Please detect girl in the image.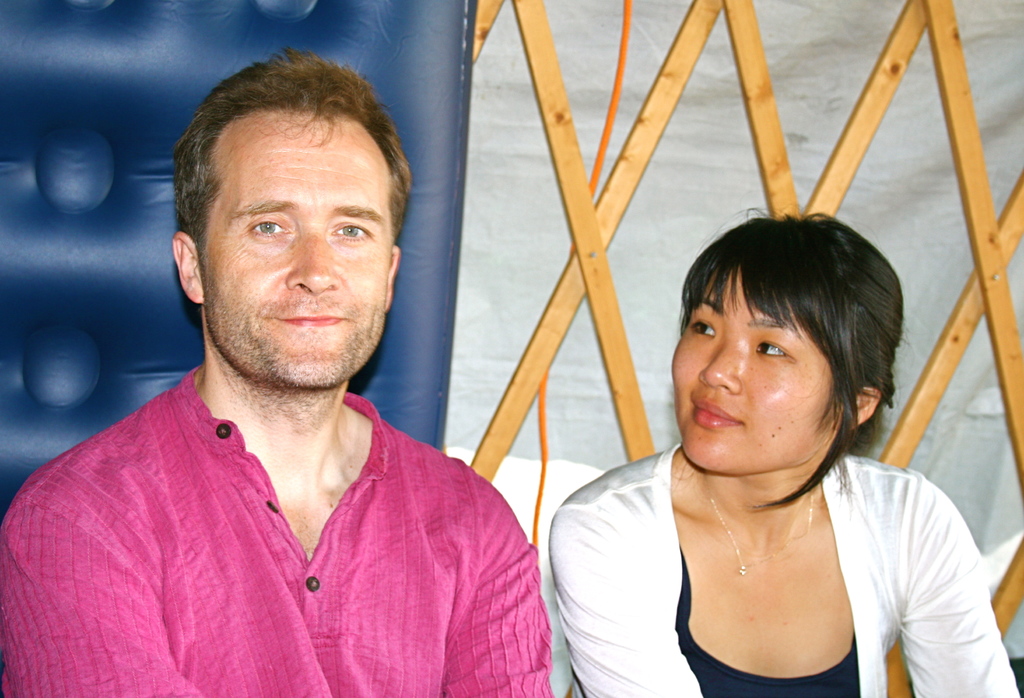
x1=548 y1=206 x2=1021 y2=697.
